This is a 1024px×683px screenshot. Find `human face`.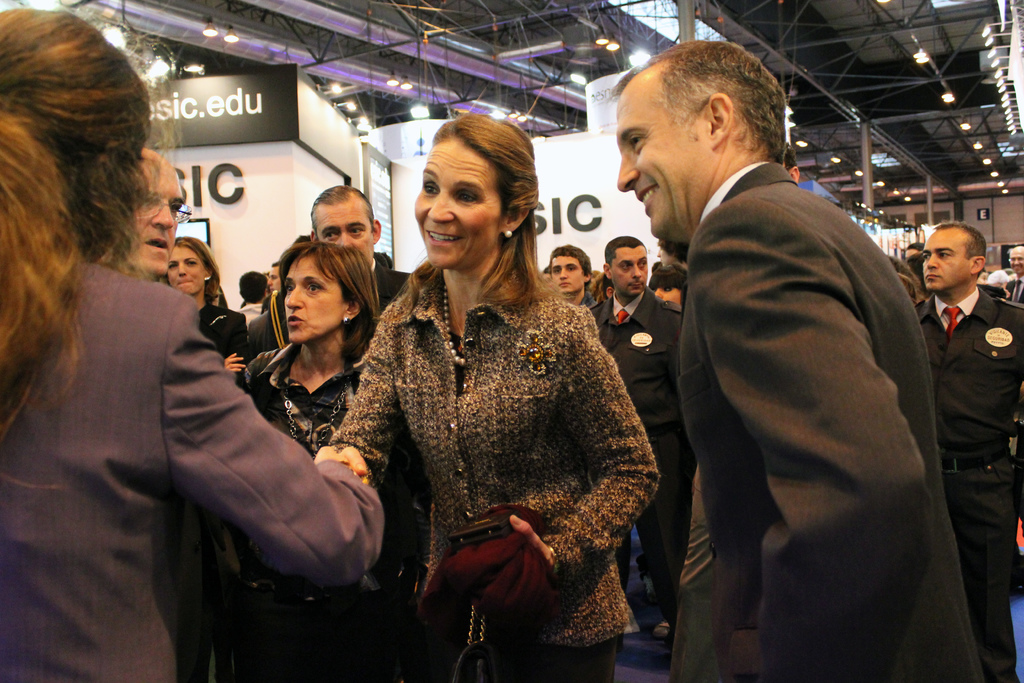
Bounding box: [x1=319, y1=186, x2=374, y2=261].
